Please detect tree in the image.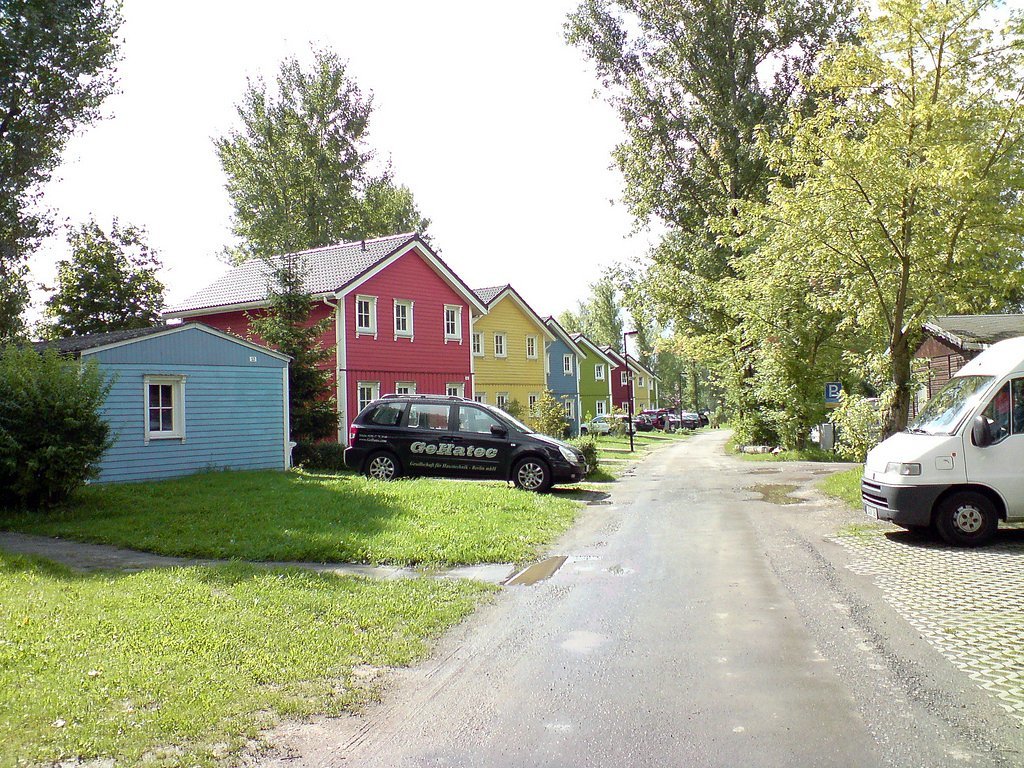
0/0/124/342.
